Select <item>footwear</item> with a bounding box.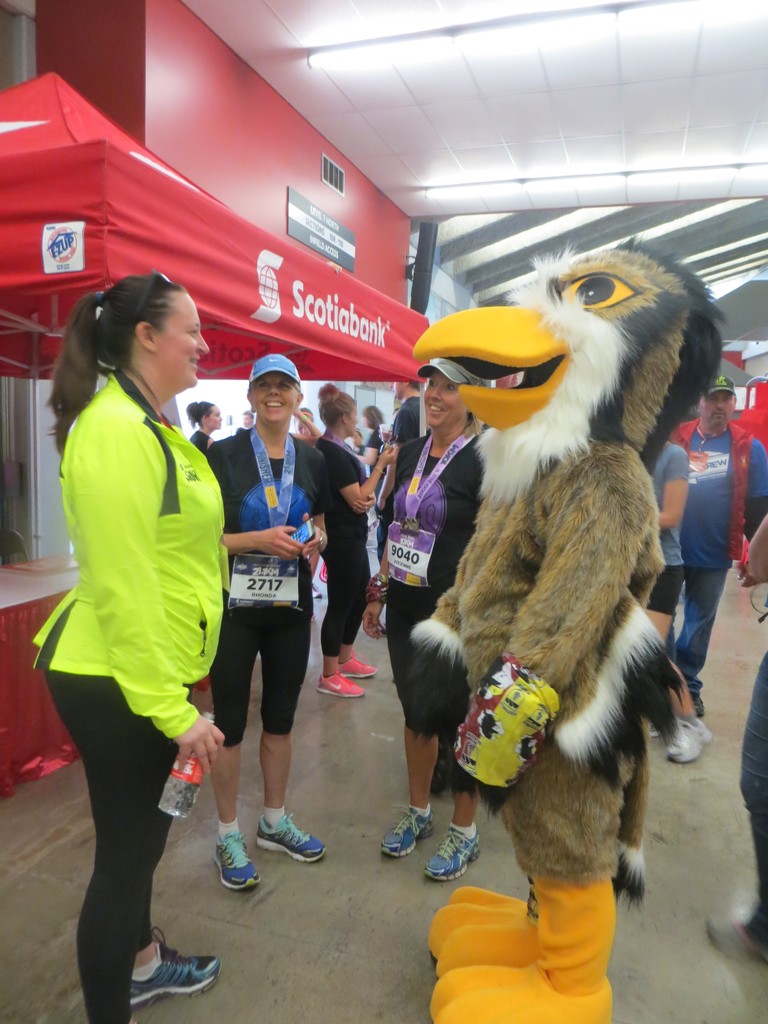
(left=124, top=945, right=223, bottom=1009).
